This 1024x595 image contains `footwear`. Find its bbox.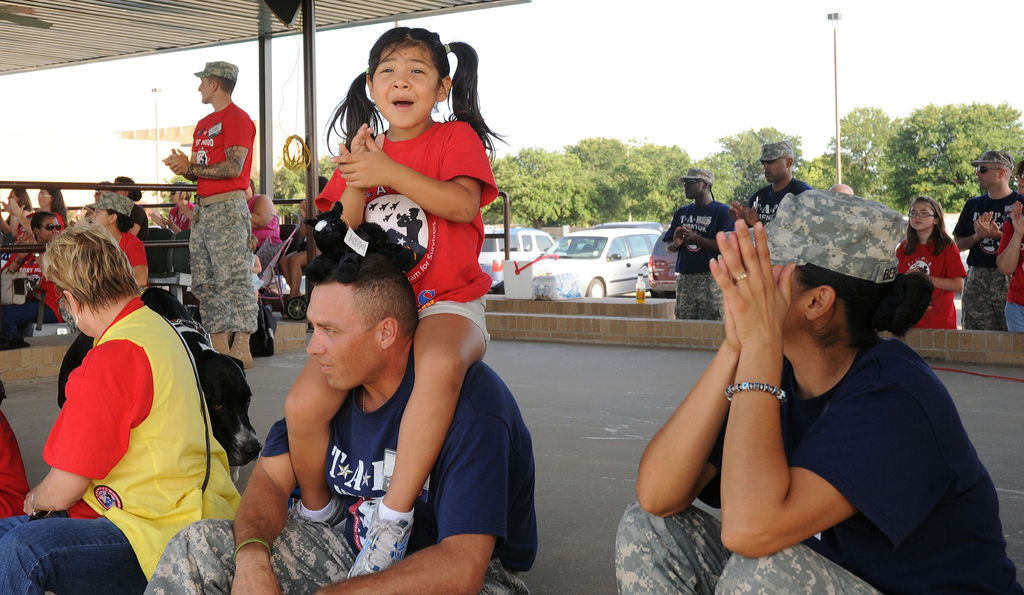
[349,498,415,578].
